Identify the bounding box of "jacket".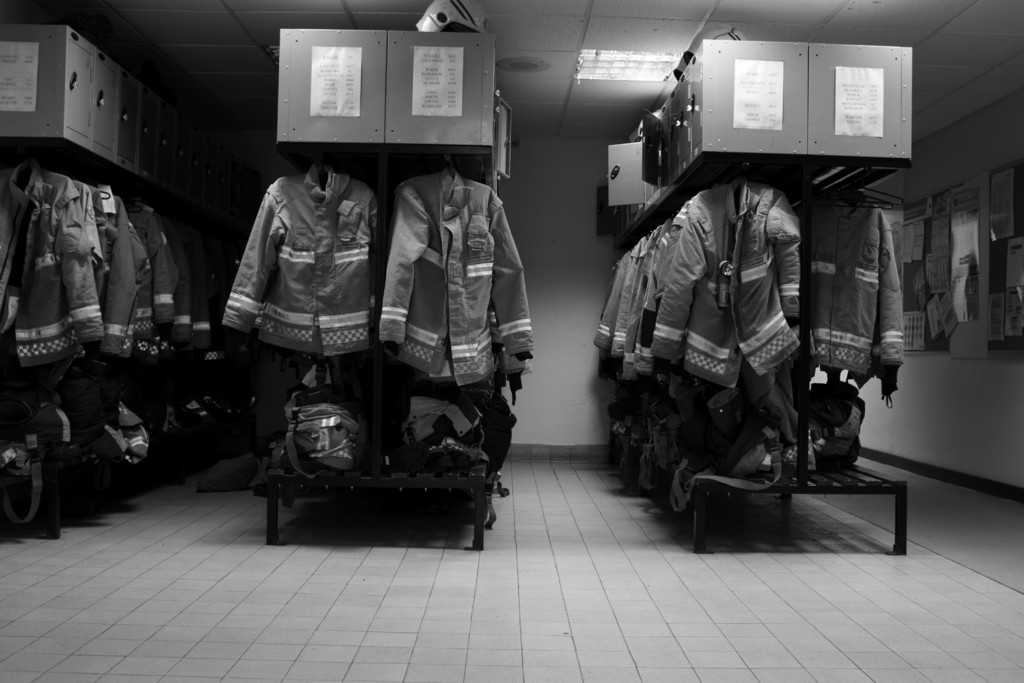
locate(2, 148, 119, 371).
